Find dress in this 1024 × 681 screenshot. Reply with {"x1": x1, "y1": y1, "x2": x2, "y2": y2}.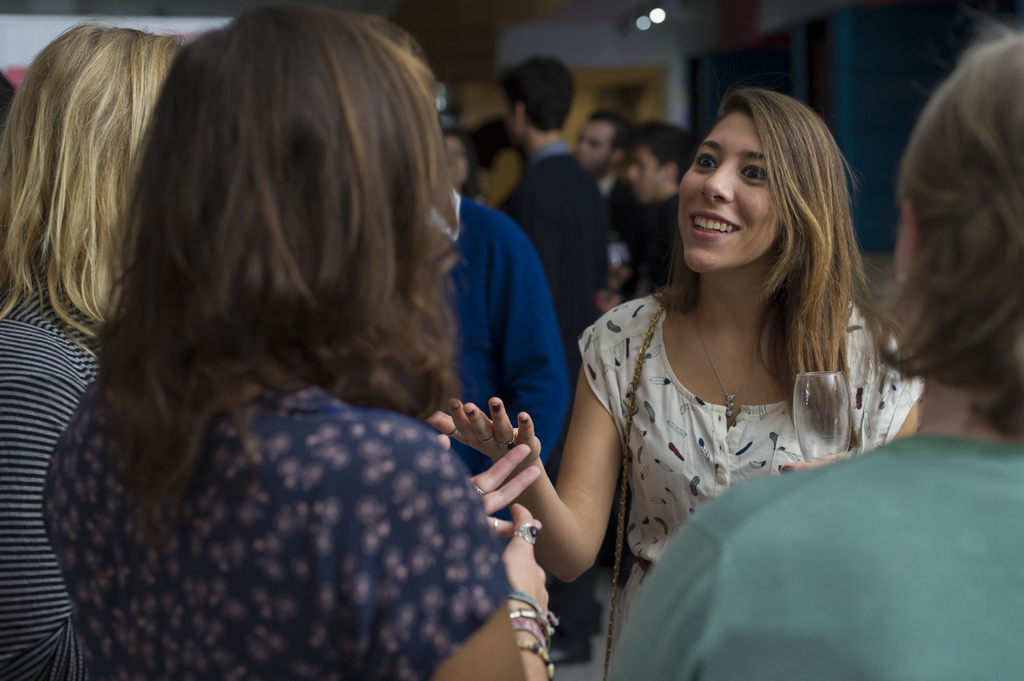
{"x1": 575, "y1": 291, "x2": 925, "y2": 658}.
